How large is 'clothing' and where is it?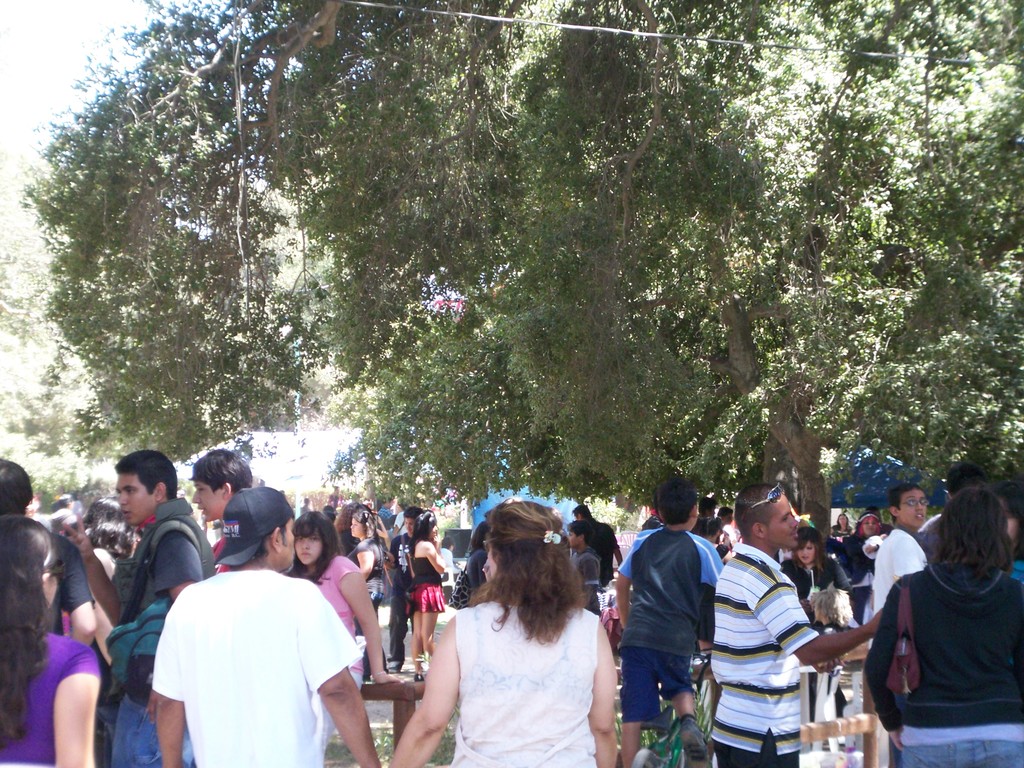
Bounding box: bbox=[404, 558, 452, 611].
